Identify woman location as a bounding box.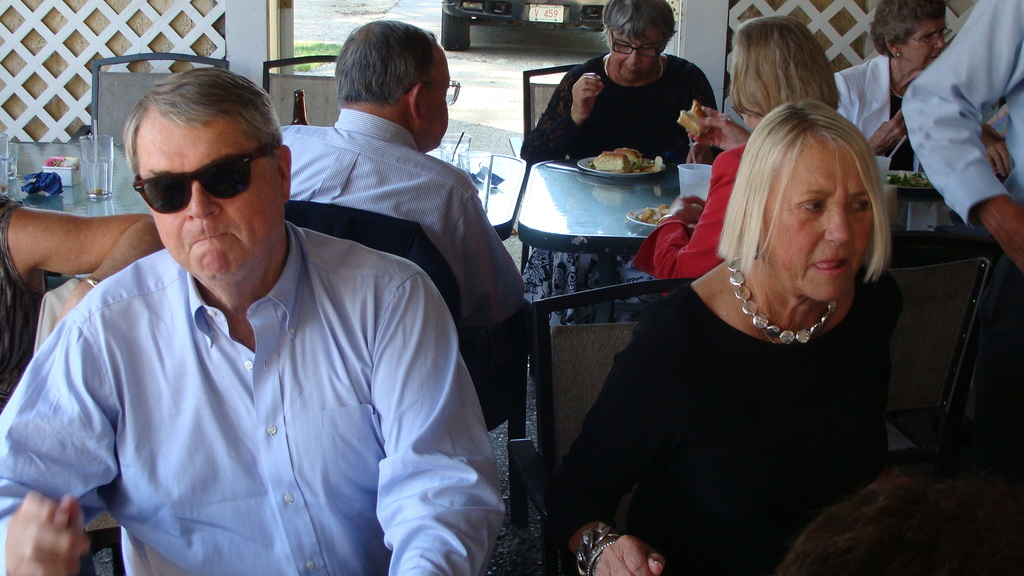
bbox=(566, 81, 927, 575).
